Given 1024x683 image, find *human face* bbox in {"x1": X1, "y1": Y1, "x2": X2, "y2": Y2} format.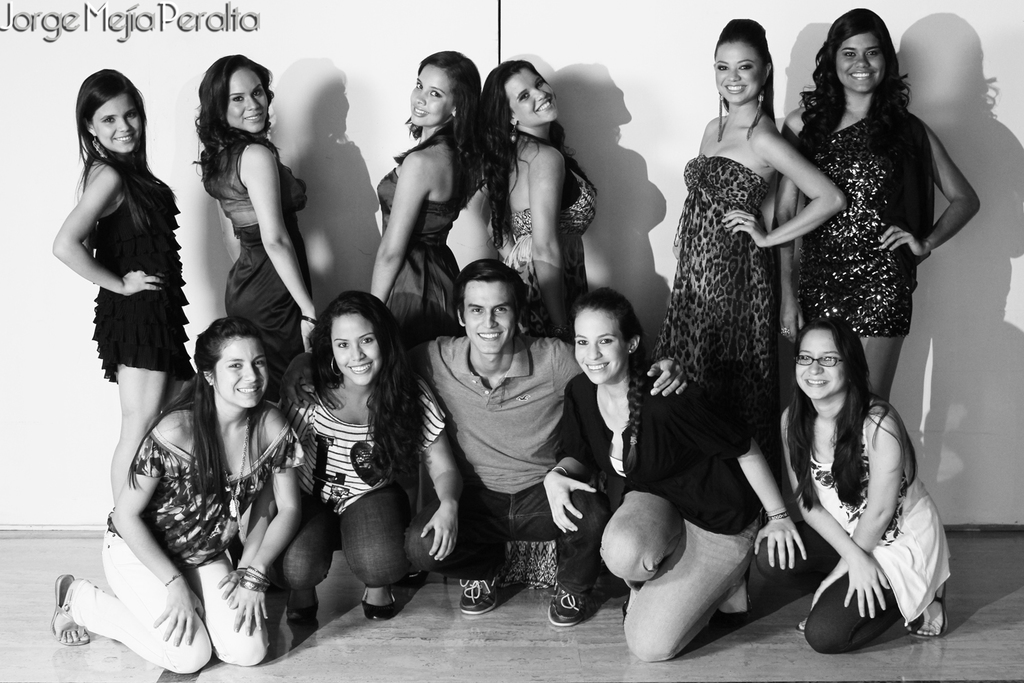
{"x1": 713, "y1": 46, "x2": 761, "y2": 103}.
